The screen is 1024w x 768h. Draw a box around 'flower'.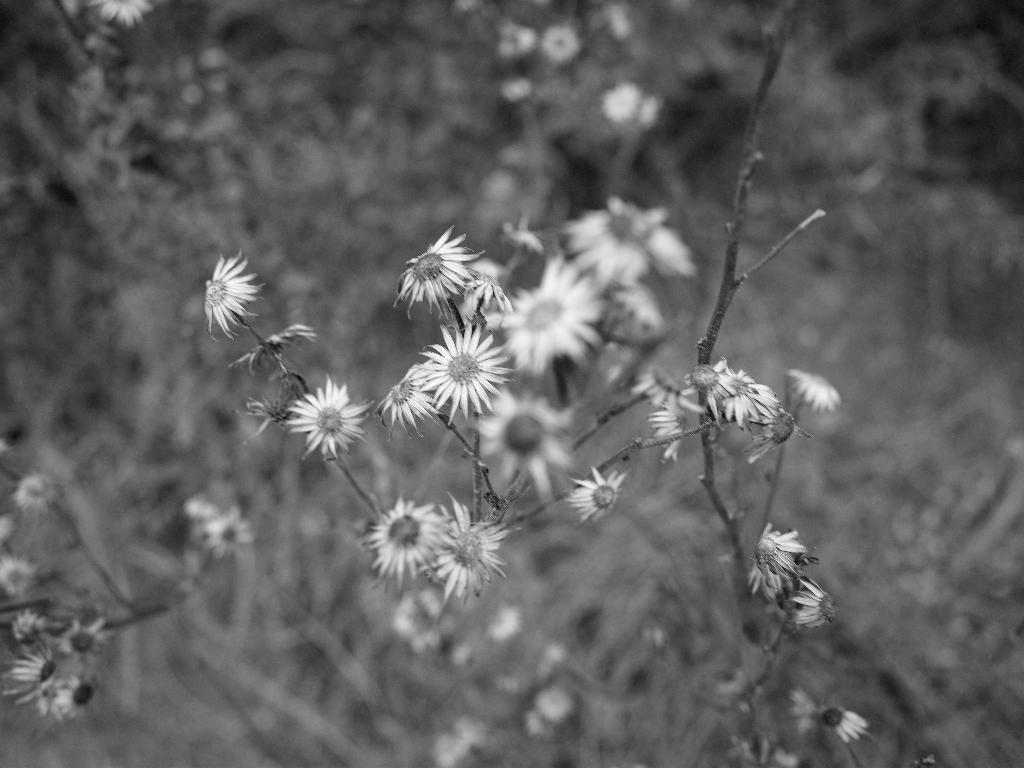
locate(0, 646, 65, 705).
